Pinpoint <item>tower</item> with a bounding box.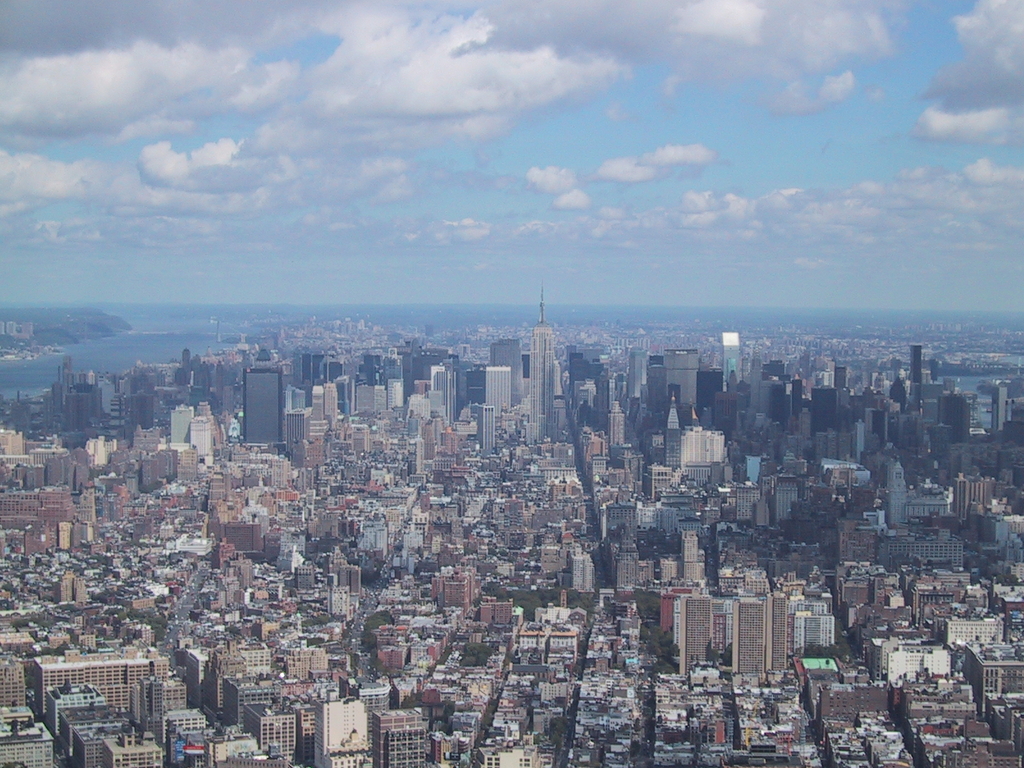
bbox=(684, 421, 726, 484).
